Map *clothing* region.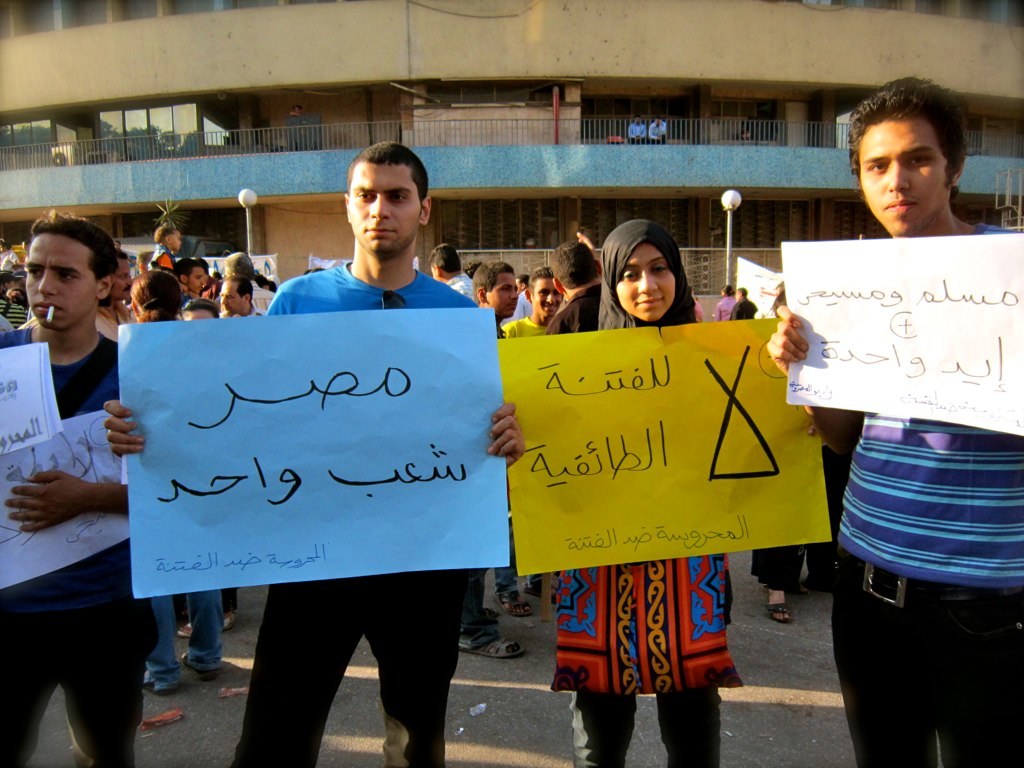
Mapped to locate(546, 283, 597, 334).
